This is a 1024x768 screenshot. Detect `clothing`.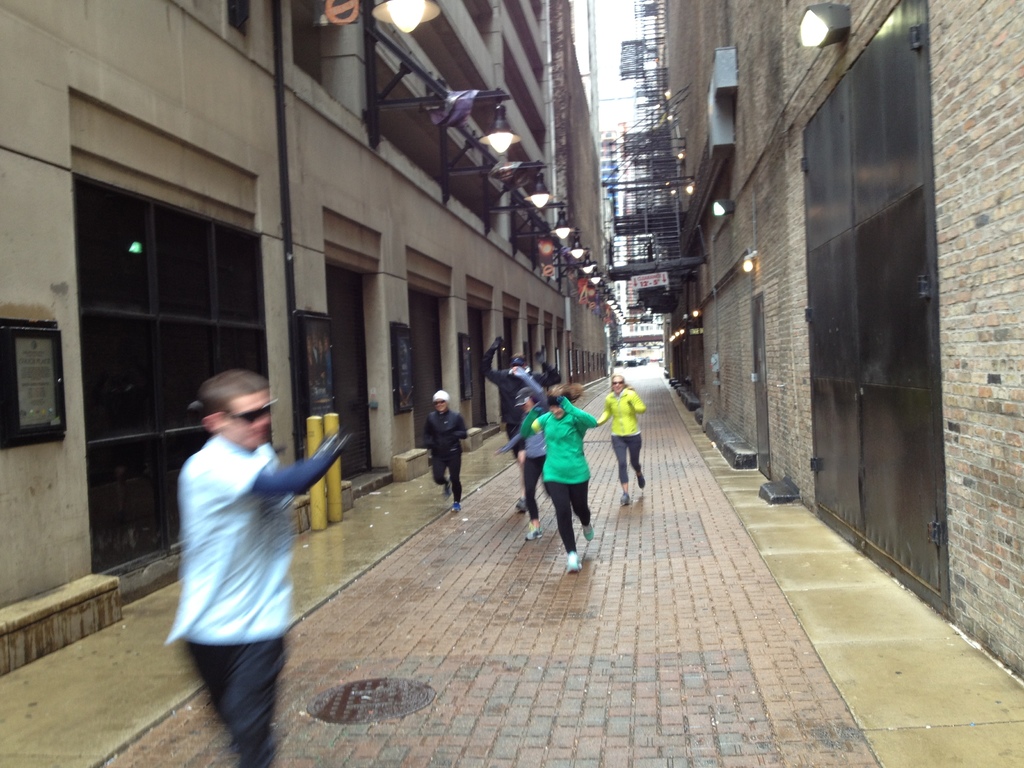
[482, 335, 532, 460].
